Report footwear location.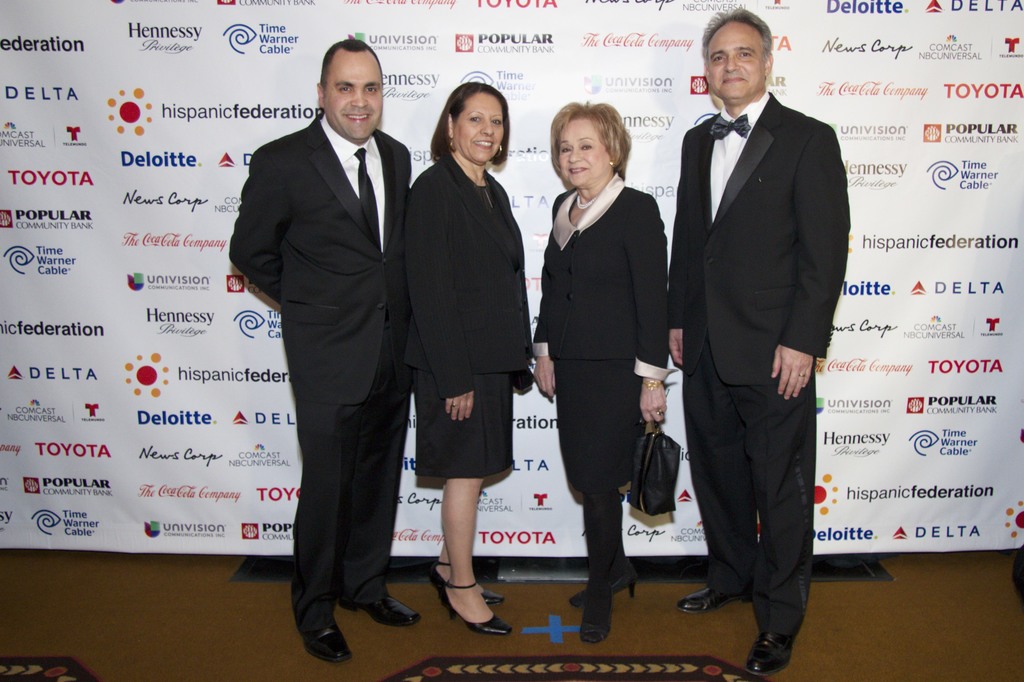
Report: locate(349, 572, 420, 630).
